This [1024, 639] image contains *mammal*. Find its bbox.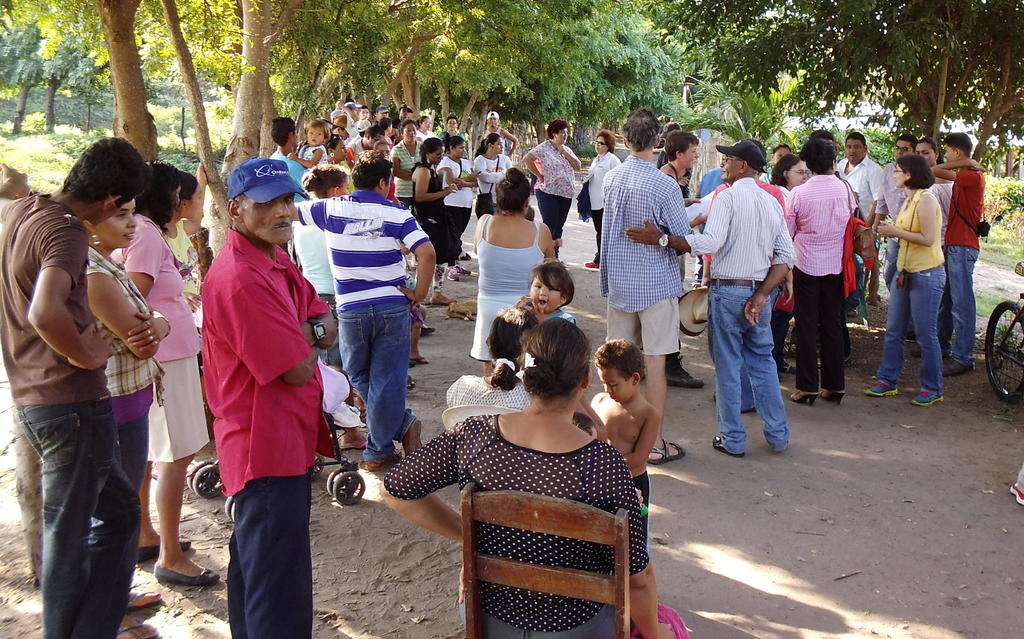
x1=529, y1=136, x2=540, y2=188.
